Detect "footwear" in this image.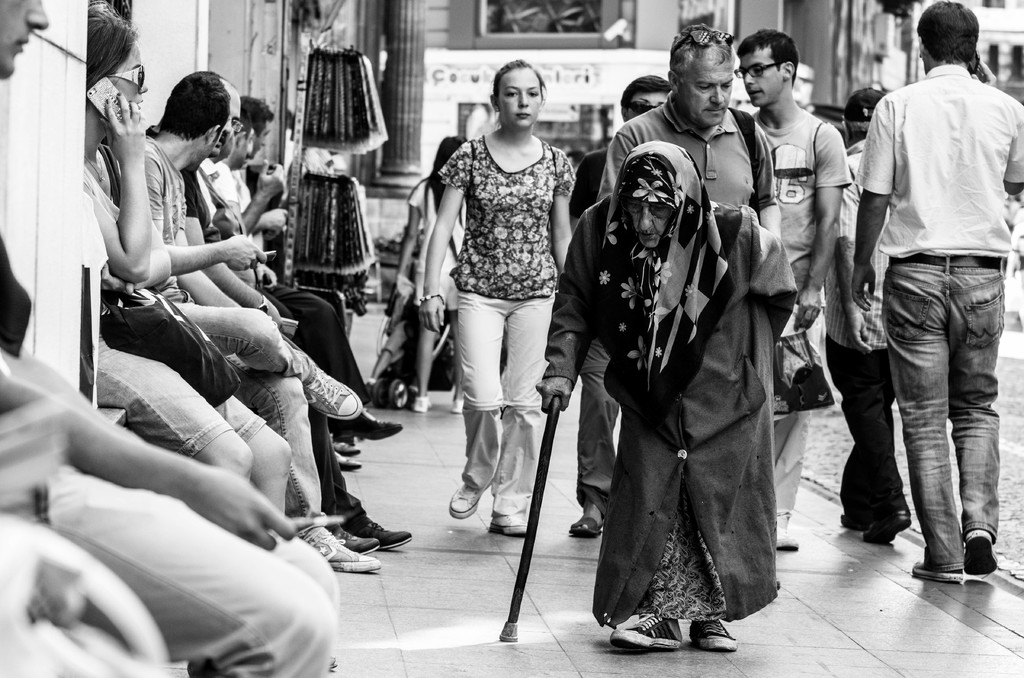
Detection: left=449, top=485, right=483, bottom=516.
